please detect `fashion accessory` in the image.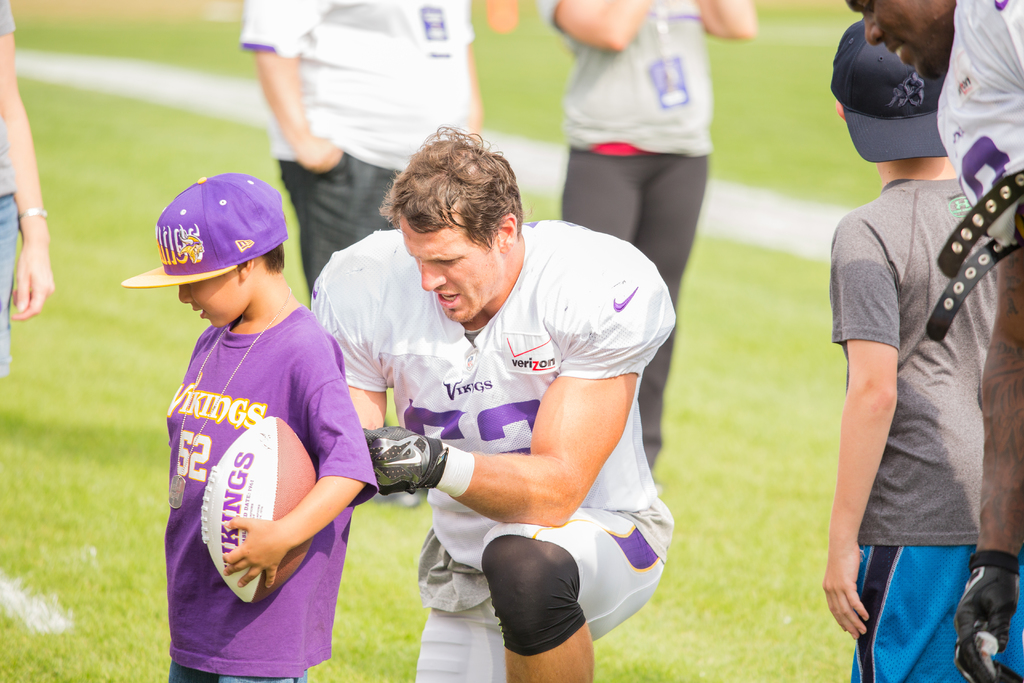
bbox=(832, 20, 945, 166).
